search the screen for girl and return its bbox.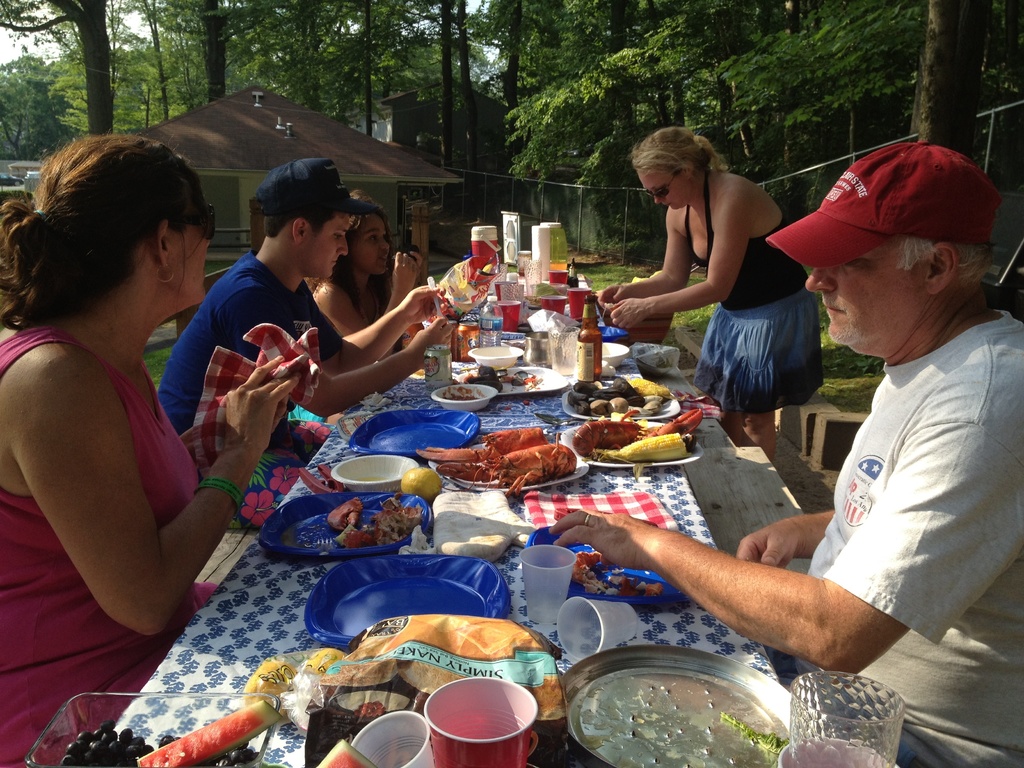
Found: [598,127,819,462].
